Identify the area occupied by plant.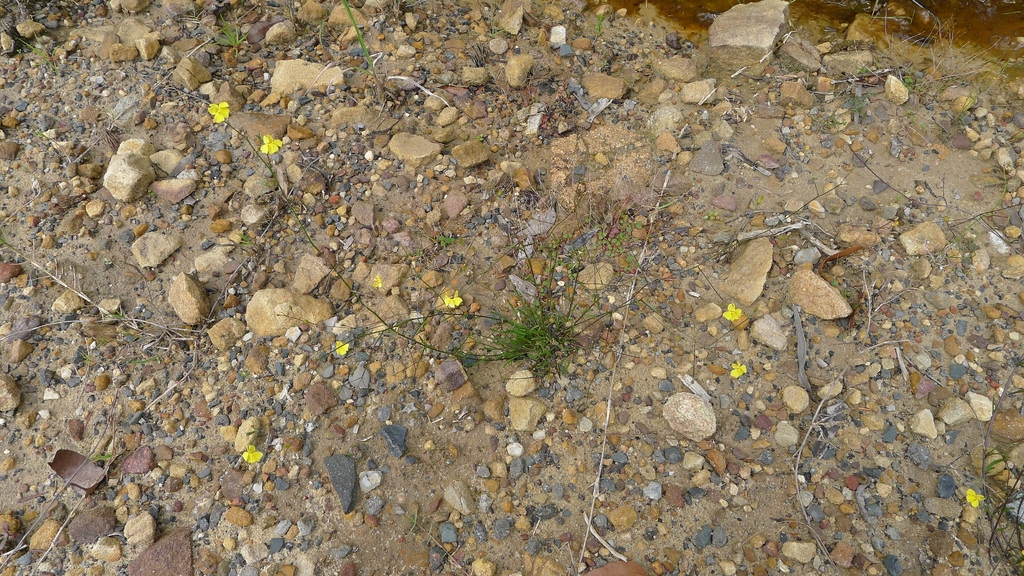
Area: x1=11, y1=34, x2=65, y2=70.
